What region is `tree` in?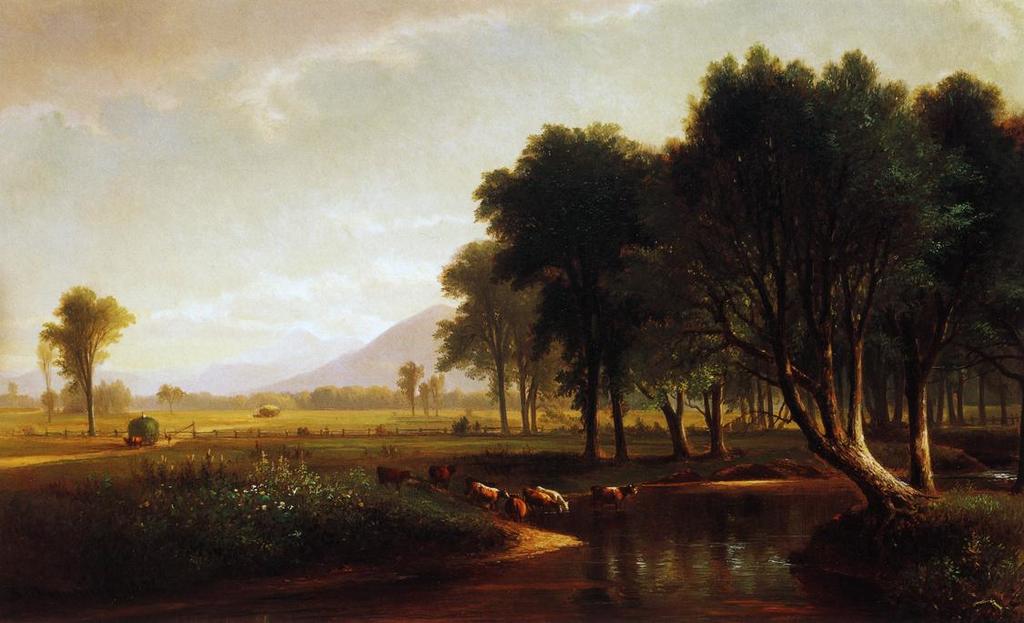
[left=6, top=384, right=15, bottom=408].
